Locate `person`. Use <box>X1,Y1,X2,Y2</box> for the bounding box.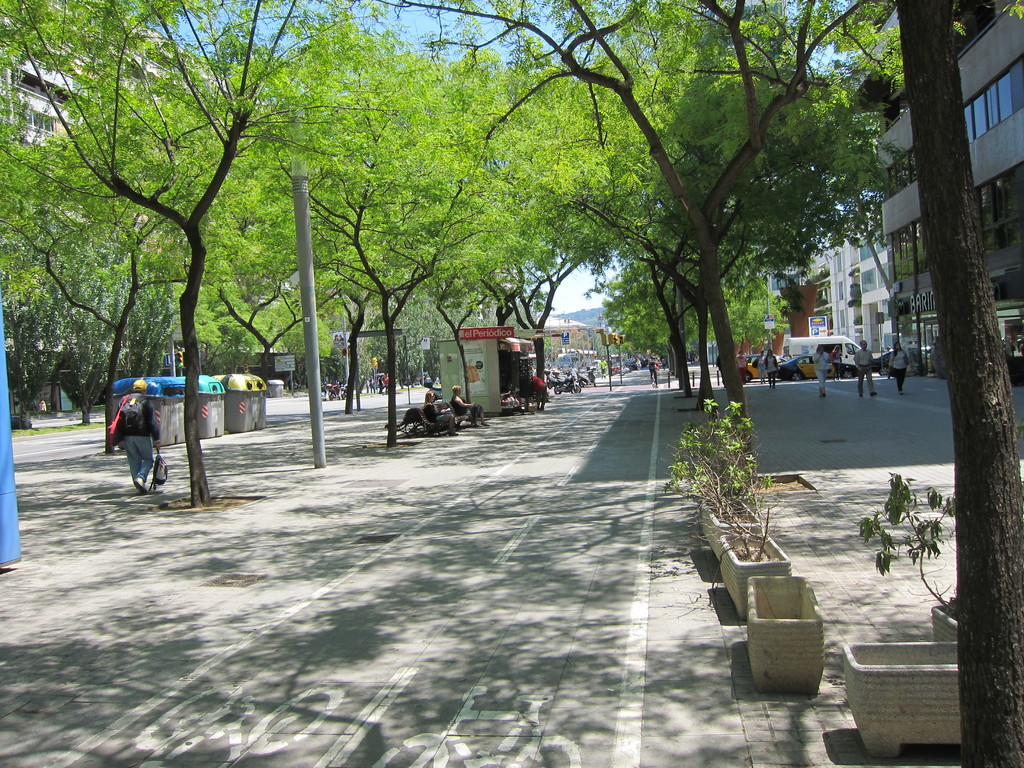
<box>316,381,330,401</box>.
